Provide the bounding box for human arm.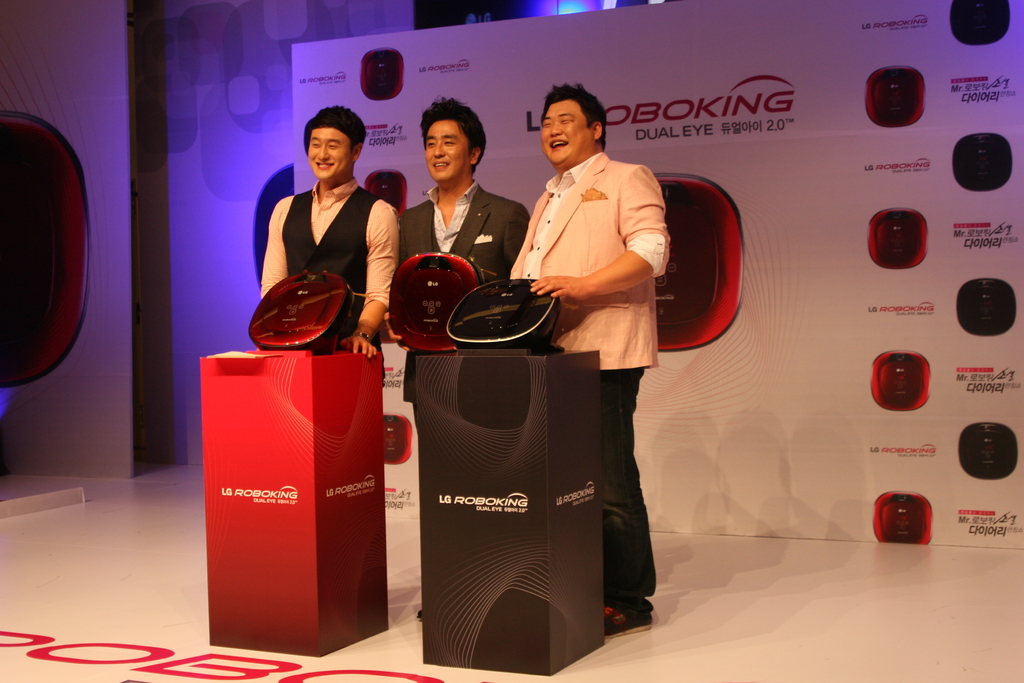
region(339, 199, 401, 361).
